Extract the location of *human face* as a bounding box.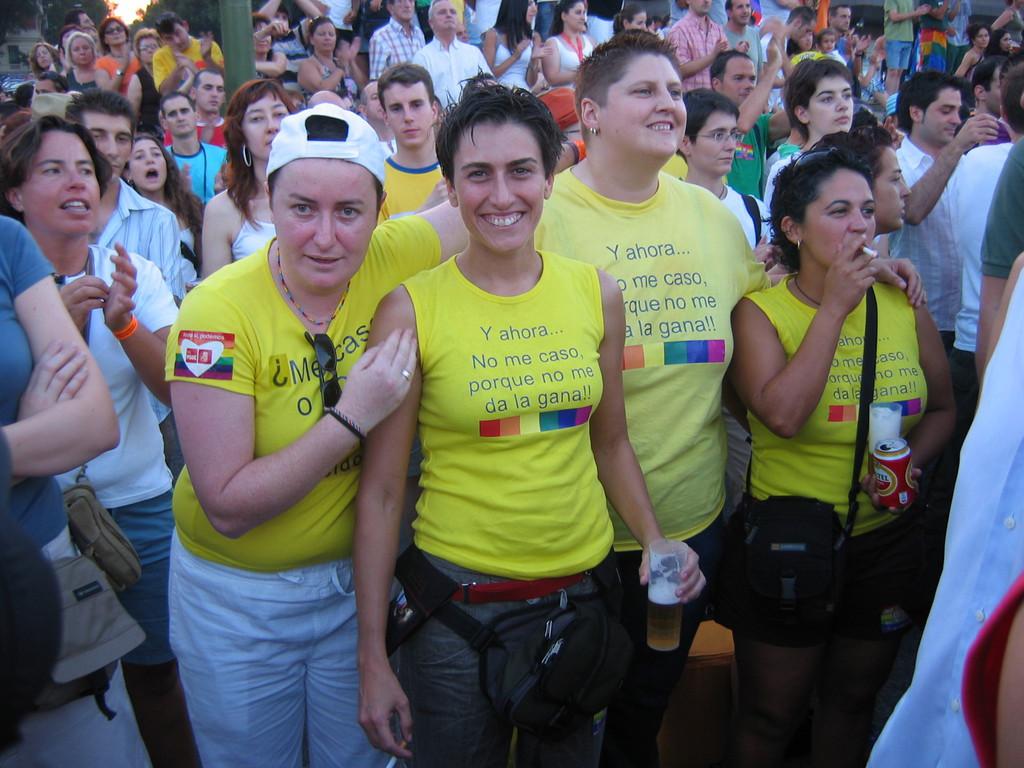
<box>810,164,875,271</box>.
